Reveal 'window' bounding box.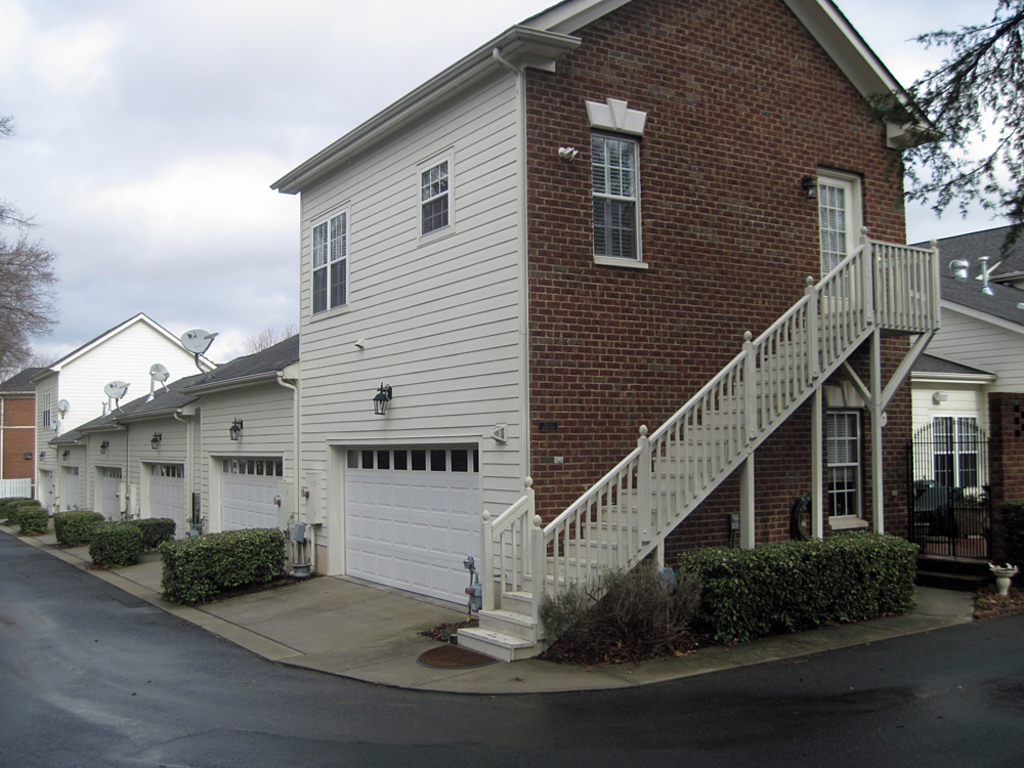
Revealed: [left=423, top=151, right=450, bottom=233].
